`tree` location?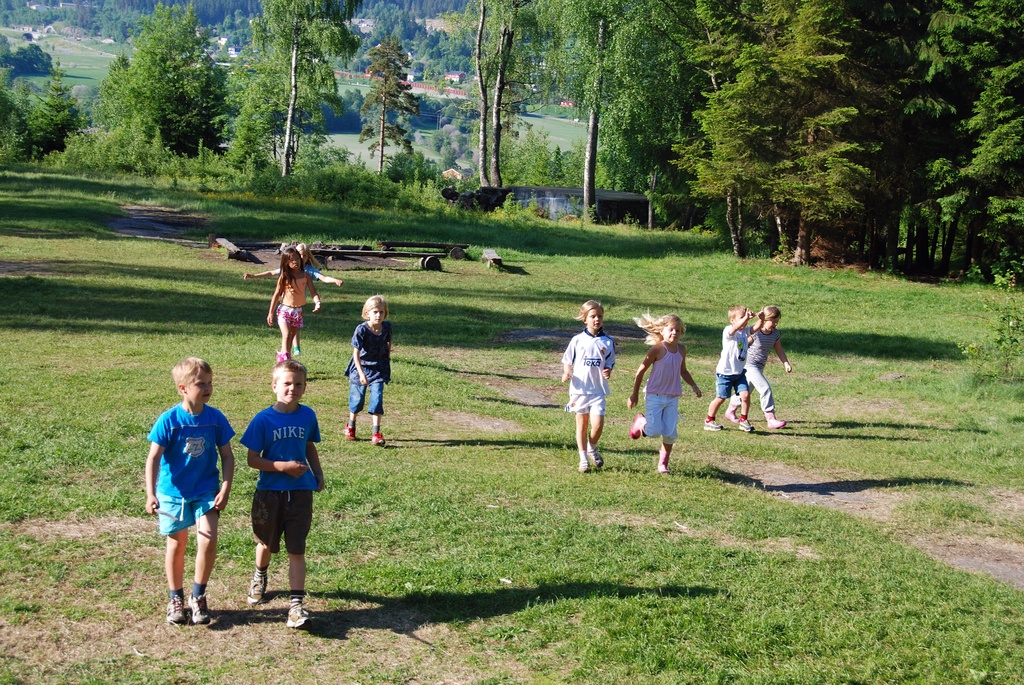
{"left": 84, "top": 0, "right": 234, "bottom": 157}
